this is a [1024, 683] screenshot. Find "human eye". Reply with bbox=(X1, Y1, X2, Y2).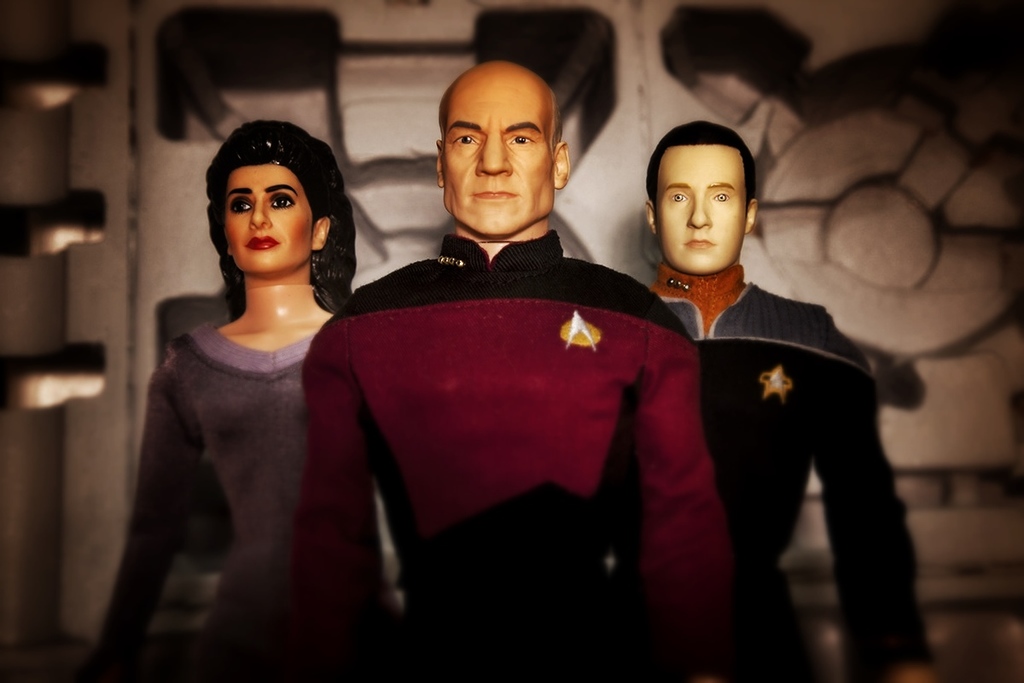
bbox=(507, 132, 532, 147).
